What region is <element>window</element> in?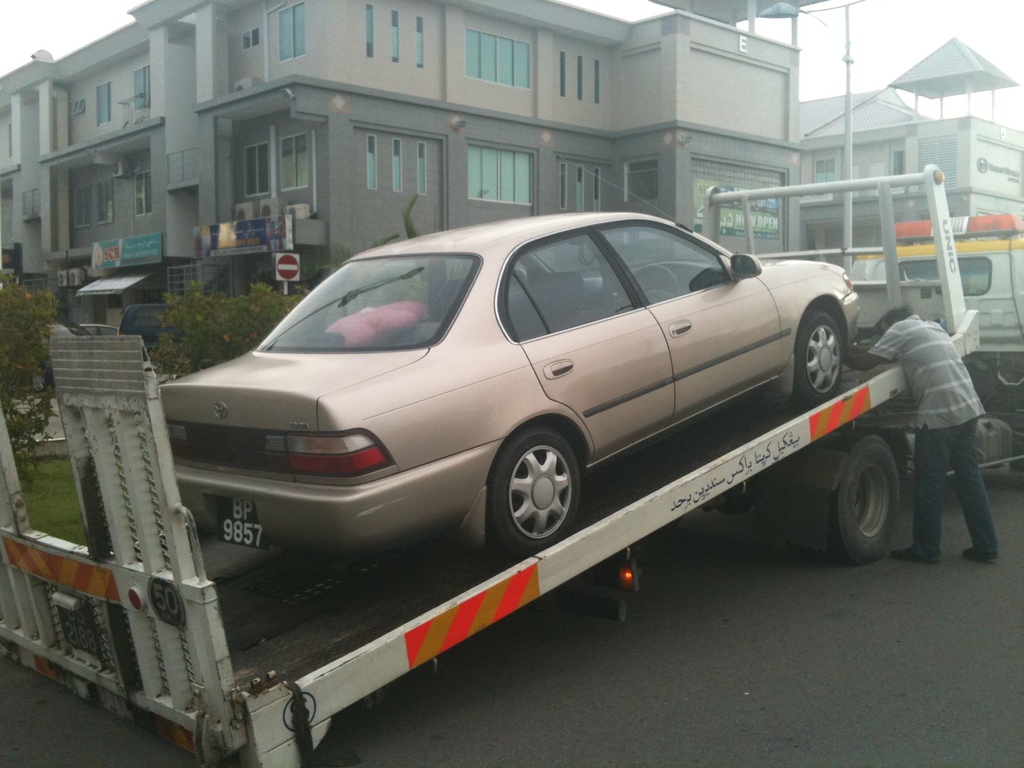
(417, 17, 425, 66).
